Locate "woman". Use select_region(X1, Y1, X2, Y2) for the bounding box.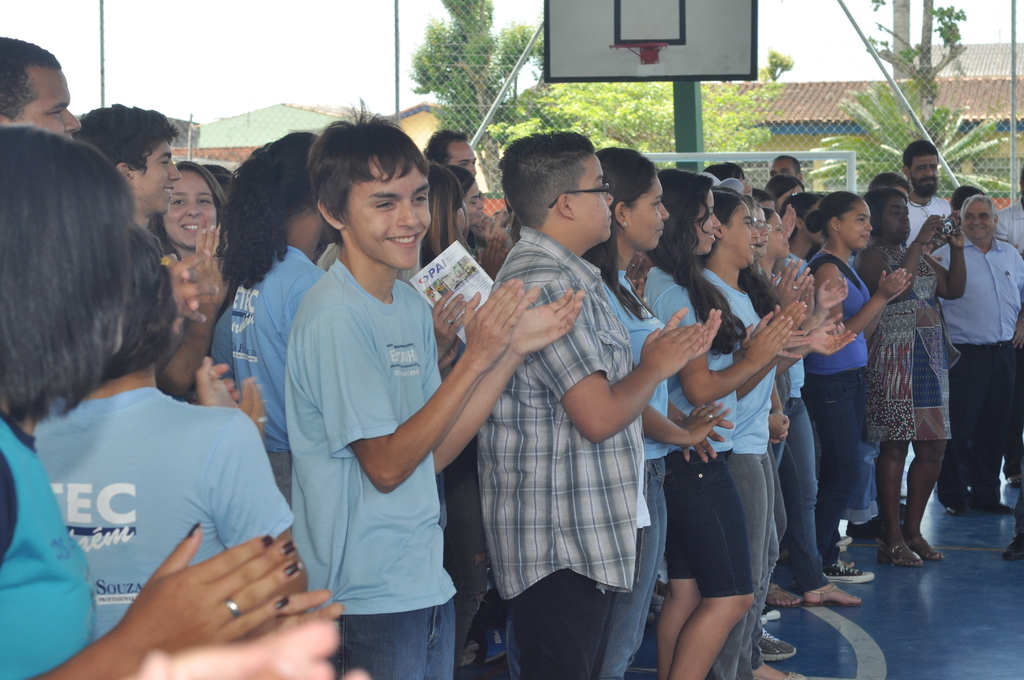
select_region(808, 197, 915, 568).
